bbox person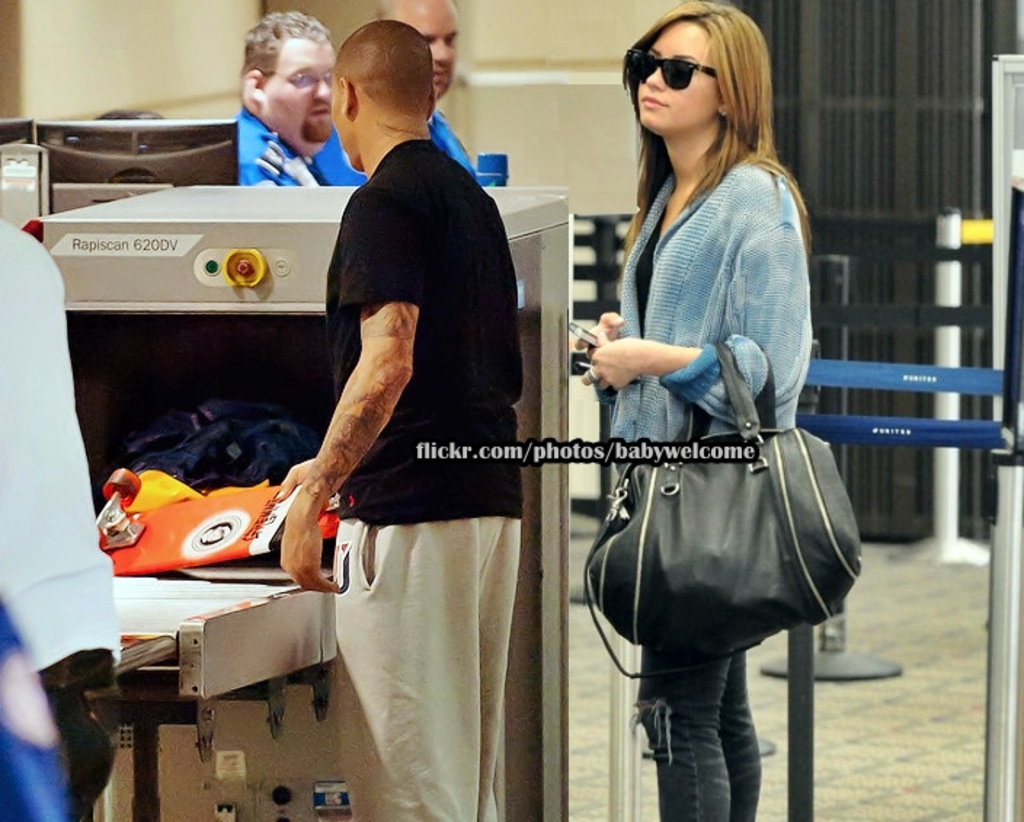
233 9 335 188
